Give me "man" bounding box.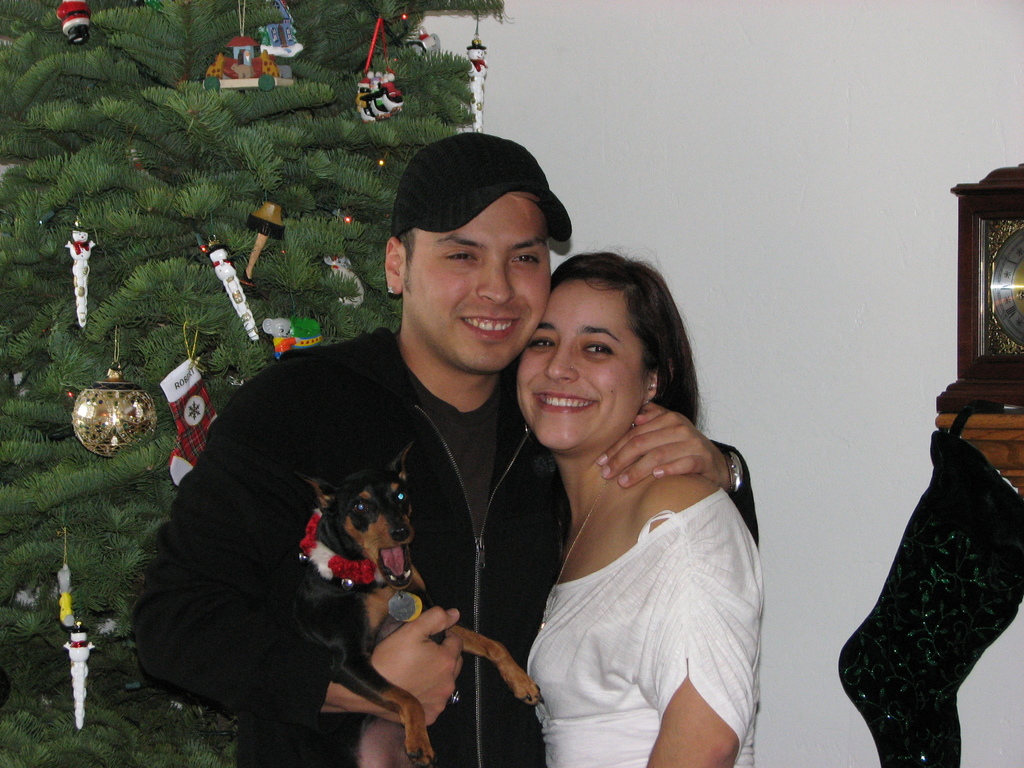
[left=136, top=134, right=745, bottom=767].
